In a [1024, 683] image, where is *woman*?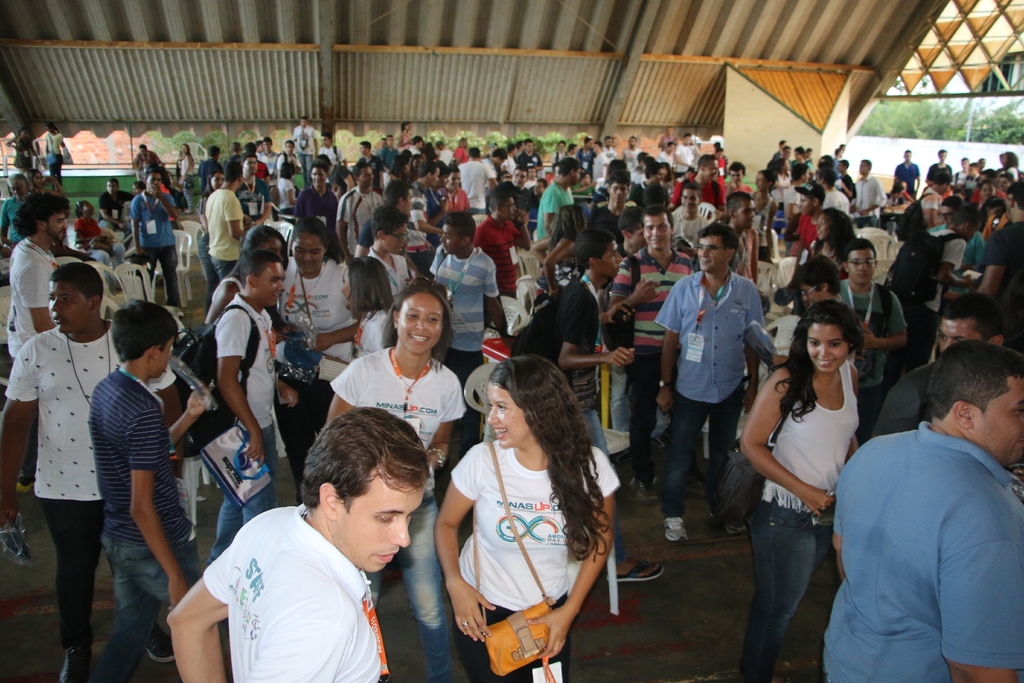
176,141,196,215.
